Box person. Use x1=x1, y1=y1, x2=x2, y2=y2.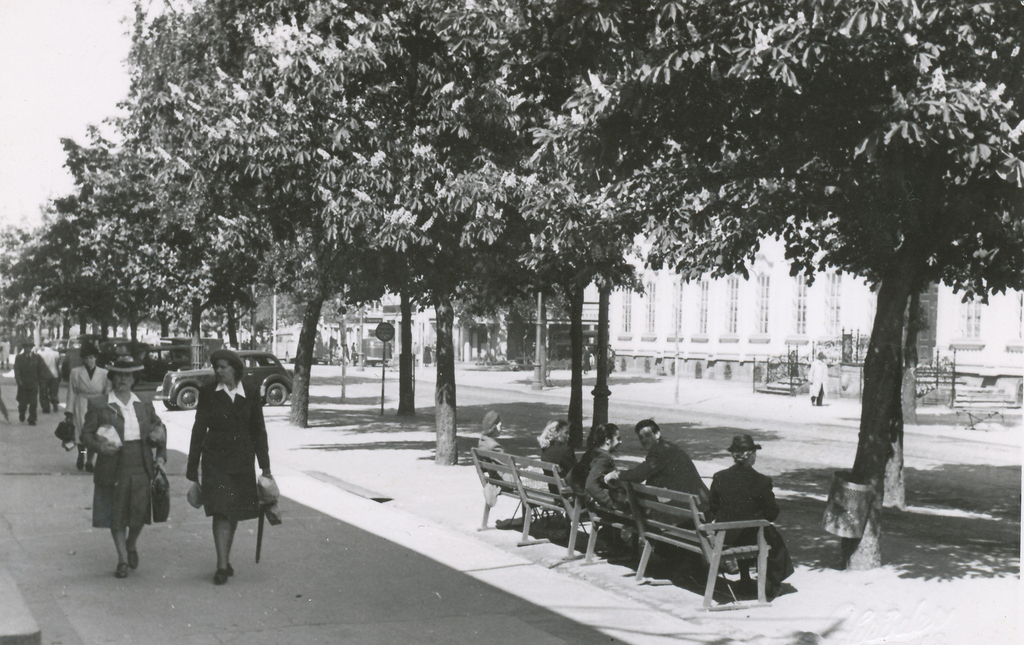
x1=77, y1=356, x2=171, y2=584.
